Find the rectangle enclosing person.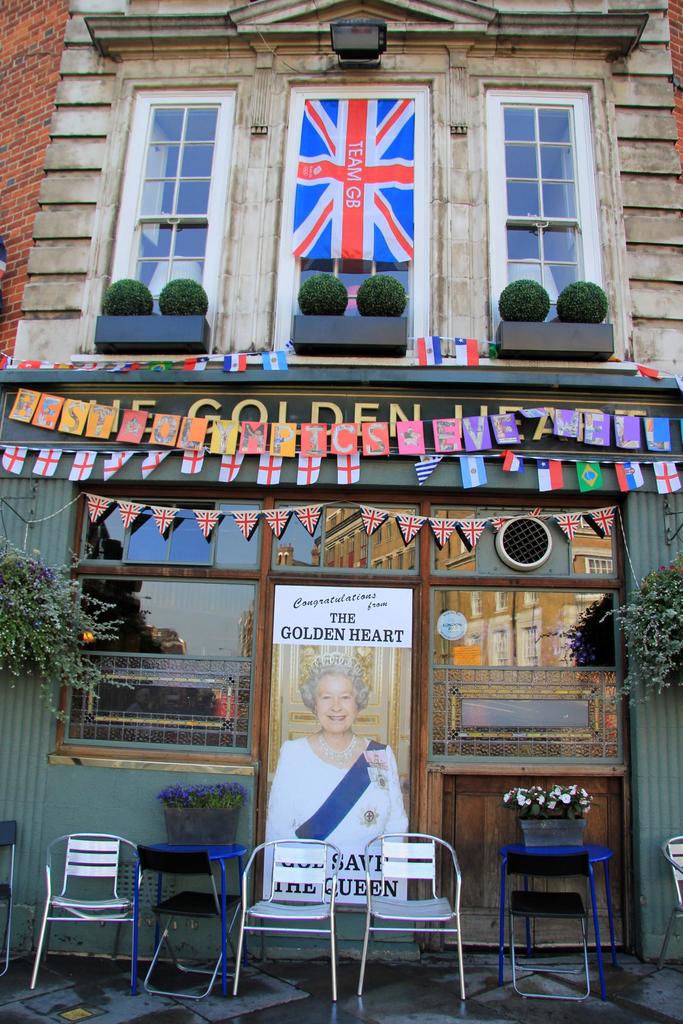
<bbox>263, 649, 409, 906</bbox>.
